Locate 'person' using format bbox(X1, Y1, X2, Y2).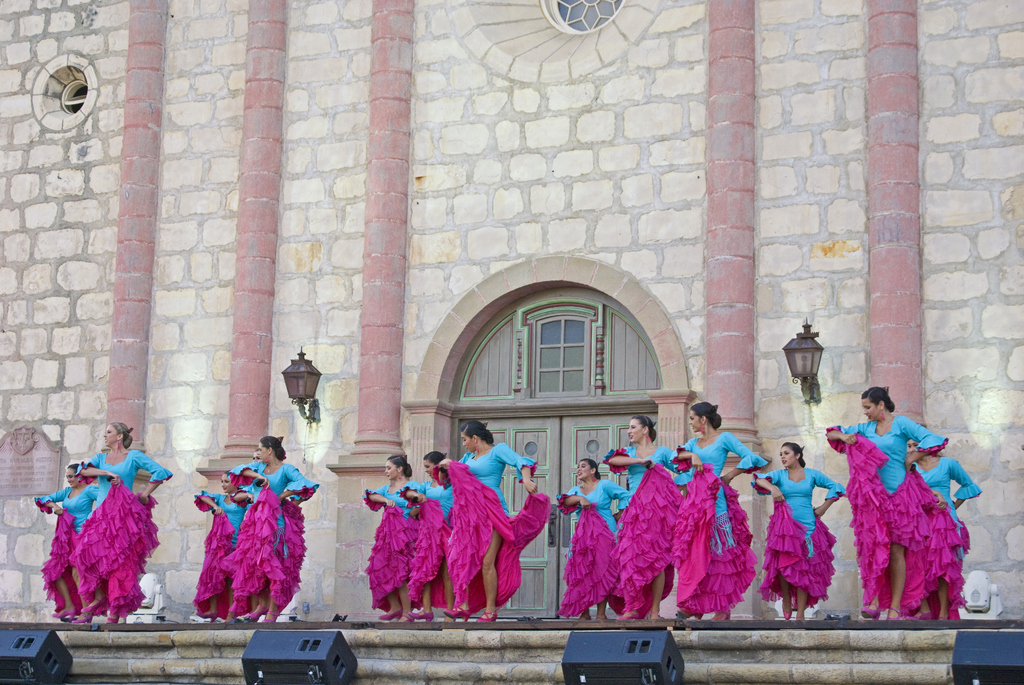
bbox(769, 440, 821, 574).
